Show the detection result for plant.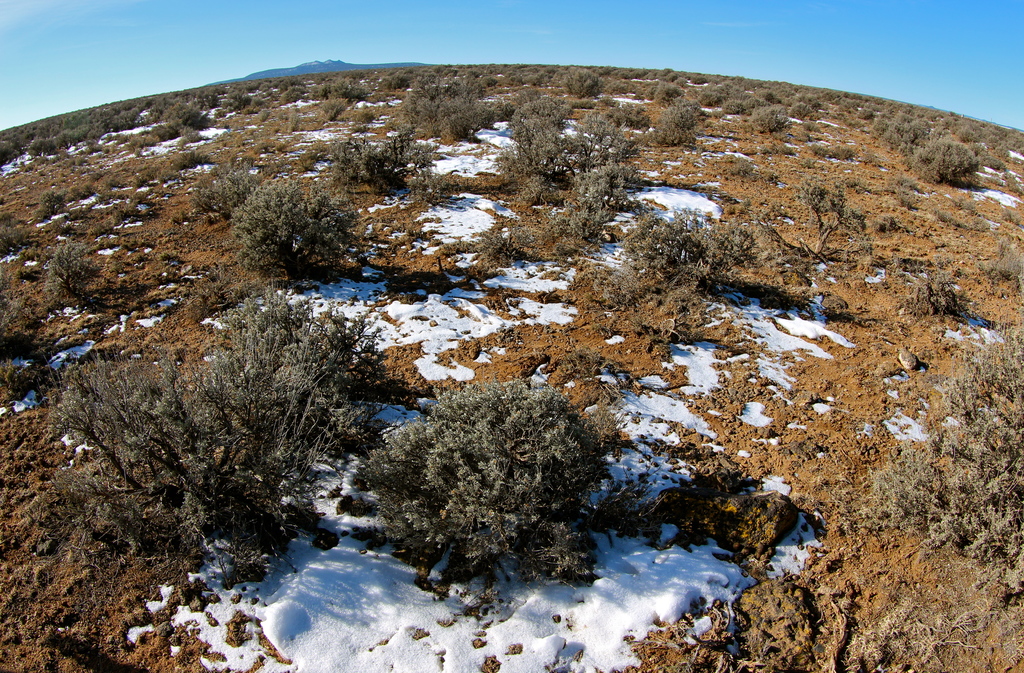
pyautogui.locateOnScreen(390, 68, 416, 90).
